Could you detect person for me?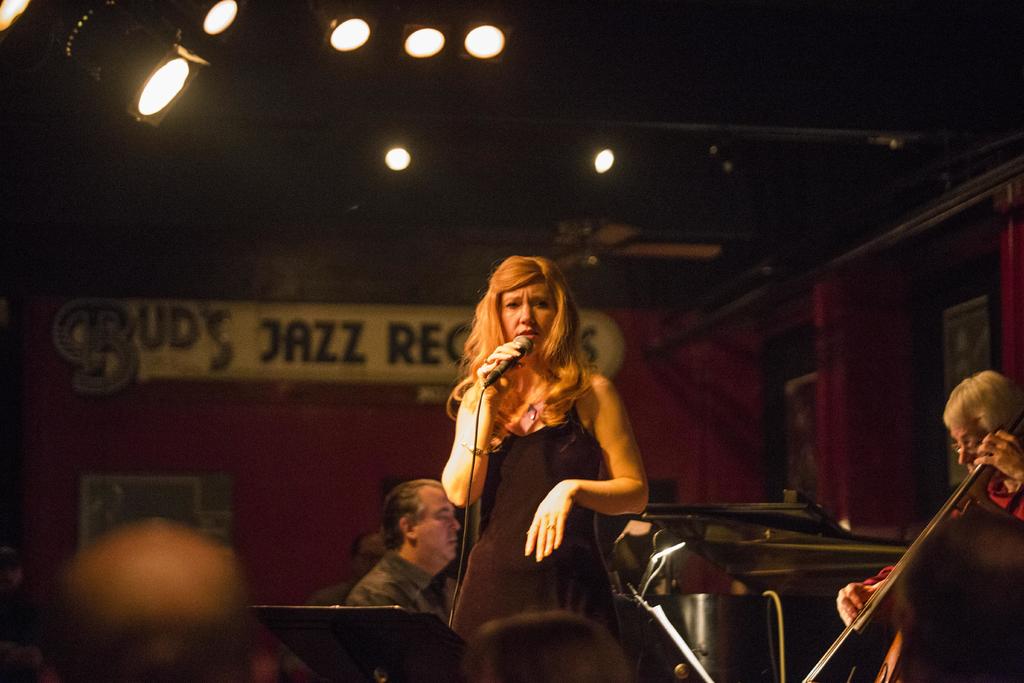
Detection result: <bbox>428, 250, 662, 643</bbox>.
